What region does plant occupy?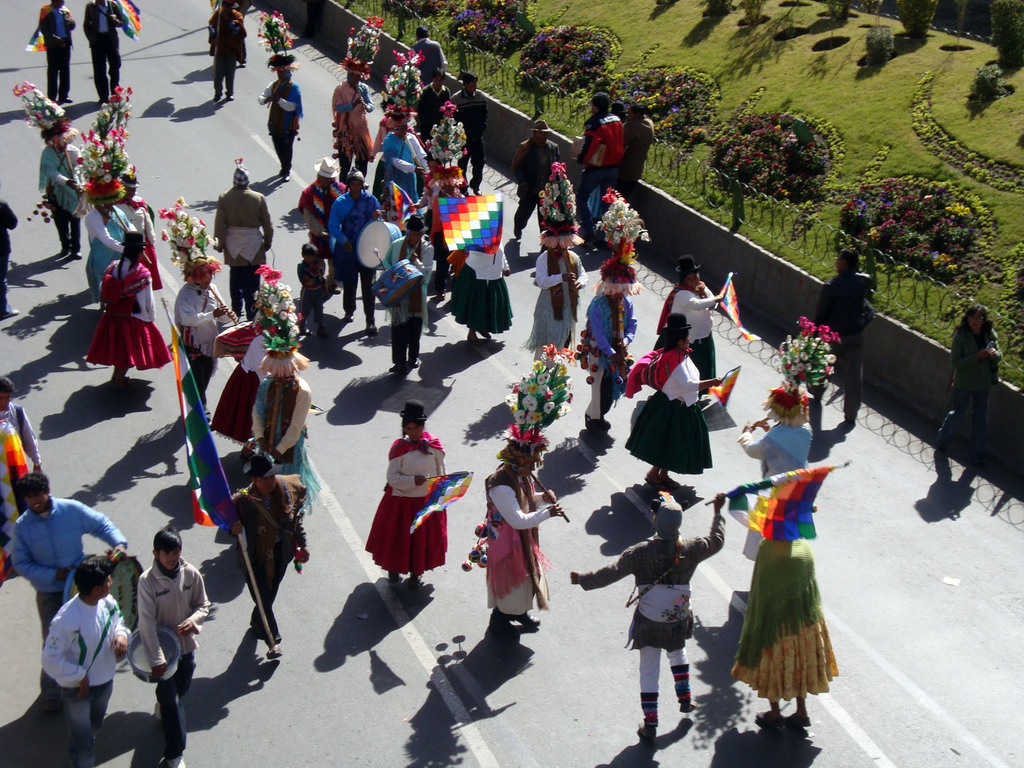
Rect(945, 198, 964, 227).
